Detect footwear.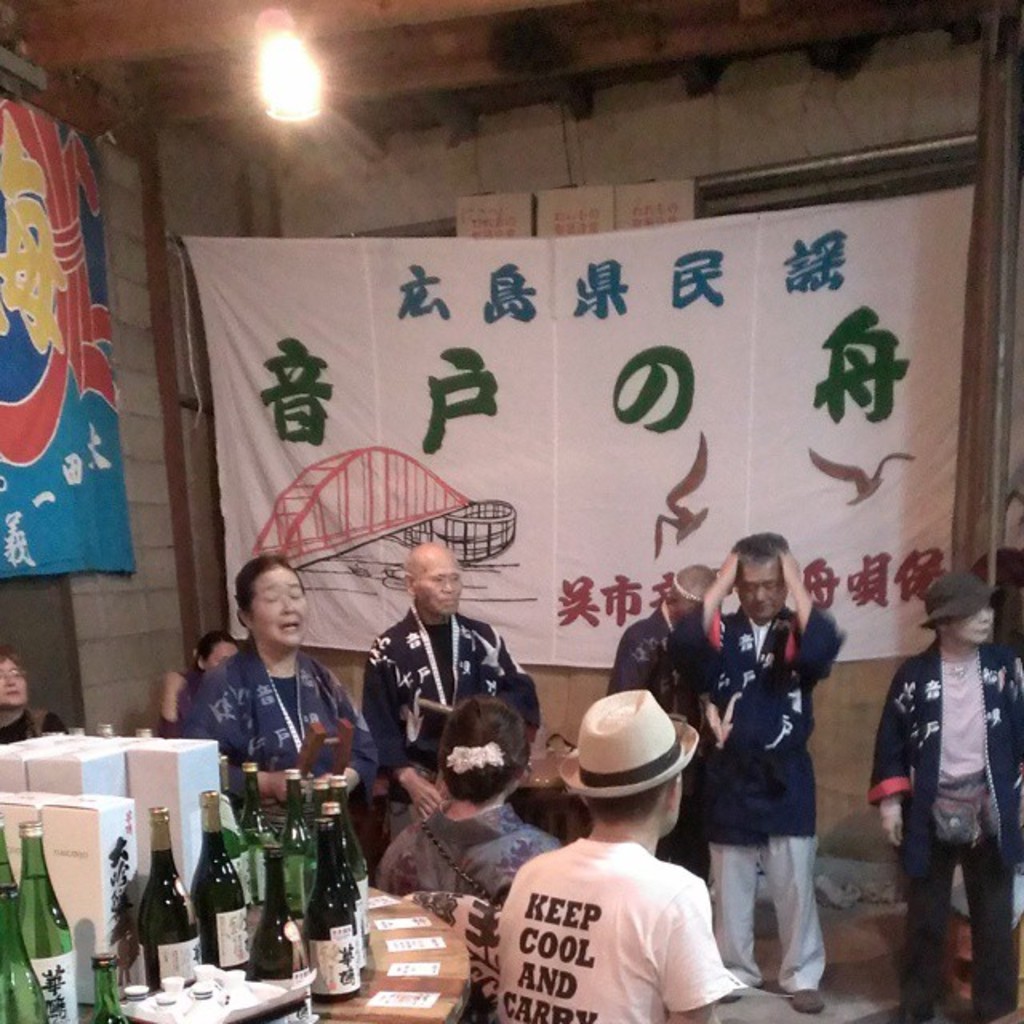
Detected at (left=789, top=986, right=824, bottom=1013).
